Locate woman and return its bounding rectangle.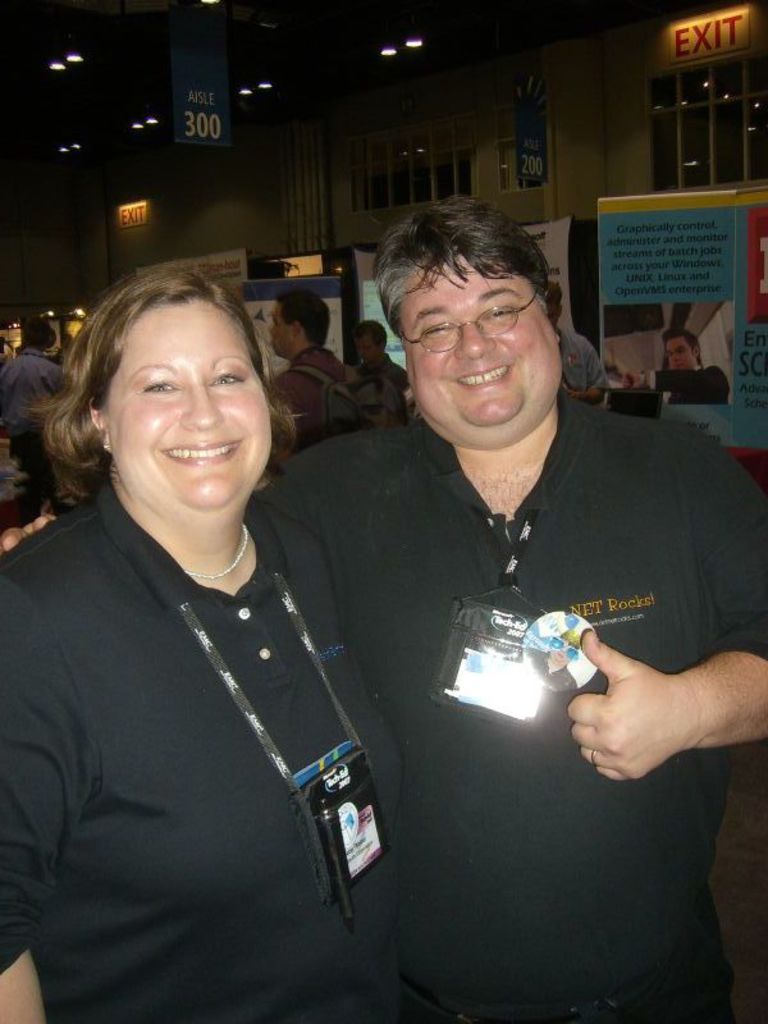
pyautogui.locateOnScreen(0, 227, 401, 1023).
